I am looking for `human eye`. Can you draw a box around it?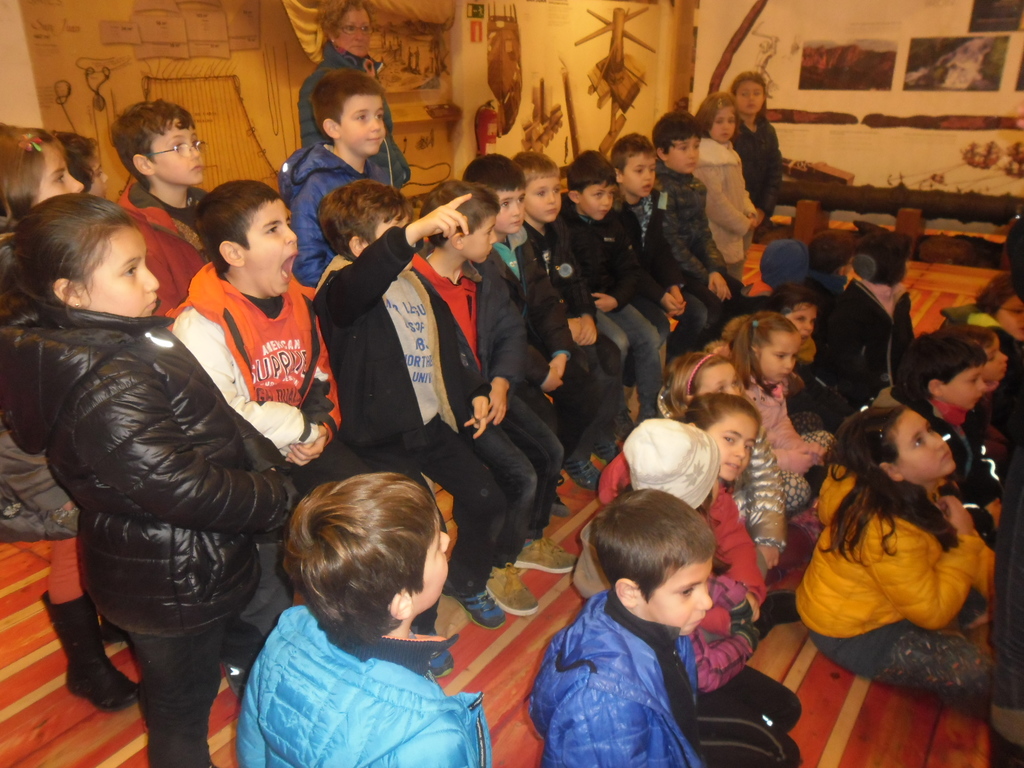
Sure, the bounding box is 673 585 695 598.
